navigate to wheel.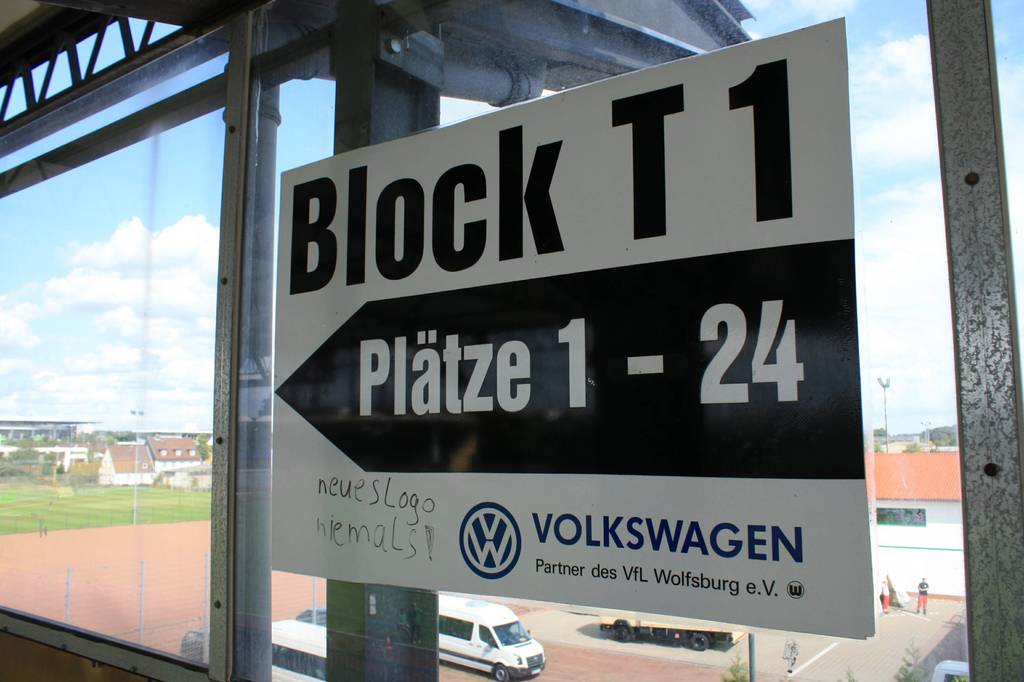
Navigation target: (691, 633, 703, 650).
